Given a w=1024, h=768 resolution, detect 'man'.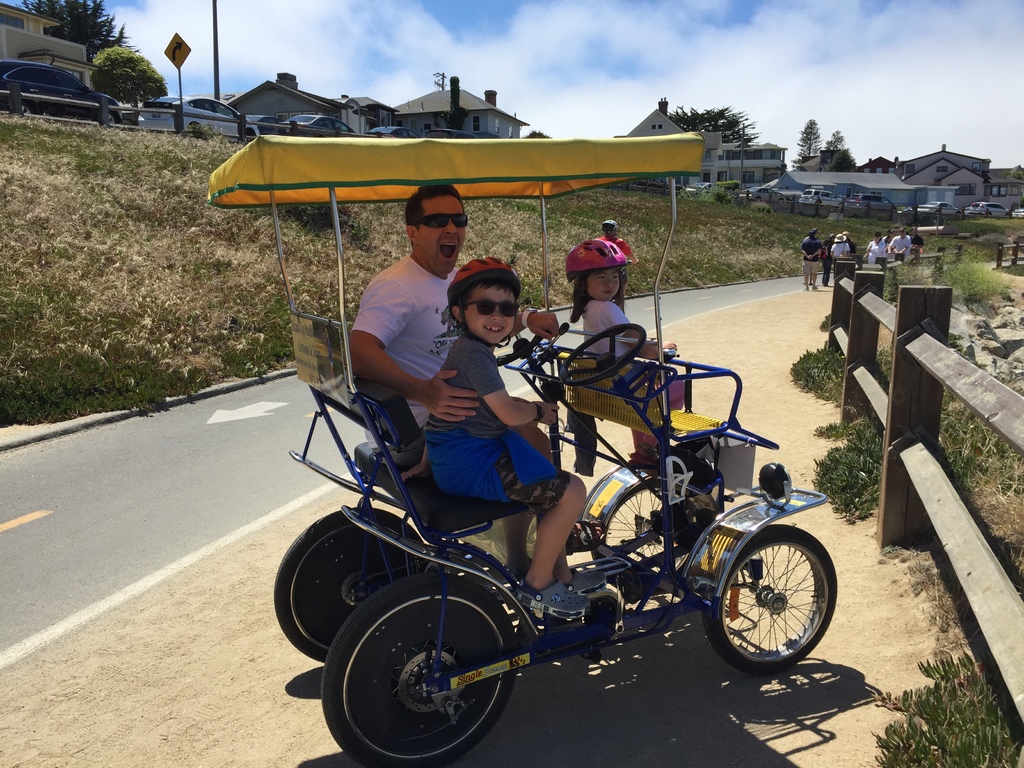
832, 233, 851, 276.
